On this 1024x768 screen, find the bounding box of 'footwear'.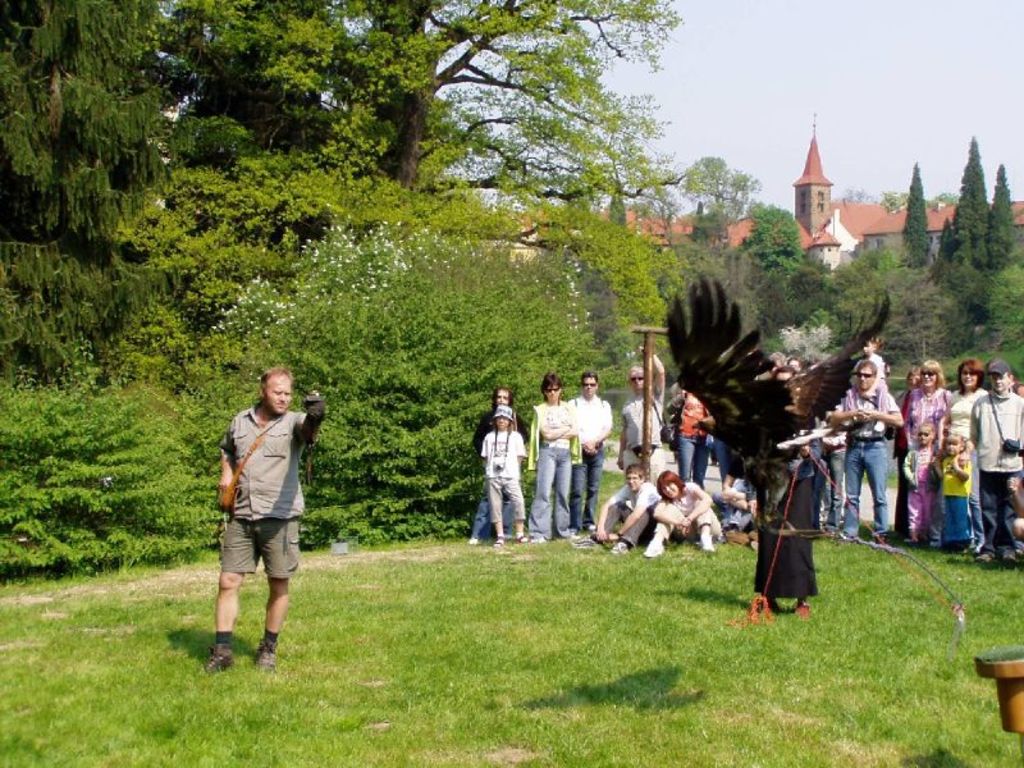
Bounding box: {"left": 790, "top": 591, "right": 813, "bottom": 614}.
